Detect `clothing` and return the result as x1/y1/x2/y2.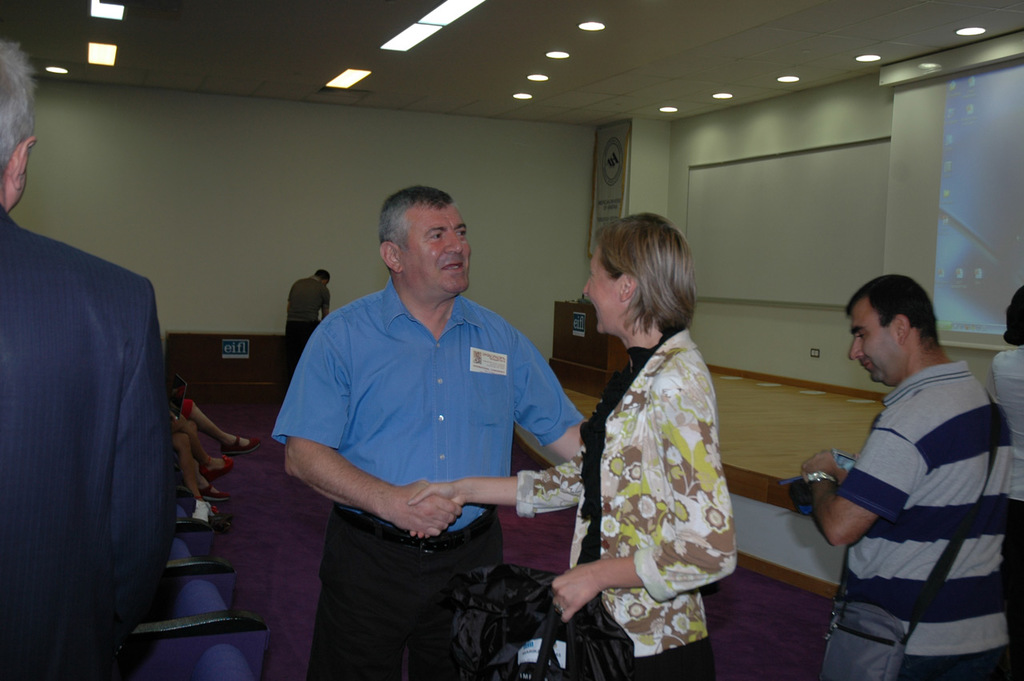
486/317/738/676.
